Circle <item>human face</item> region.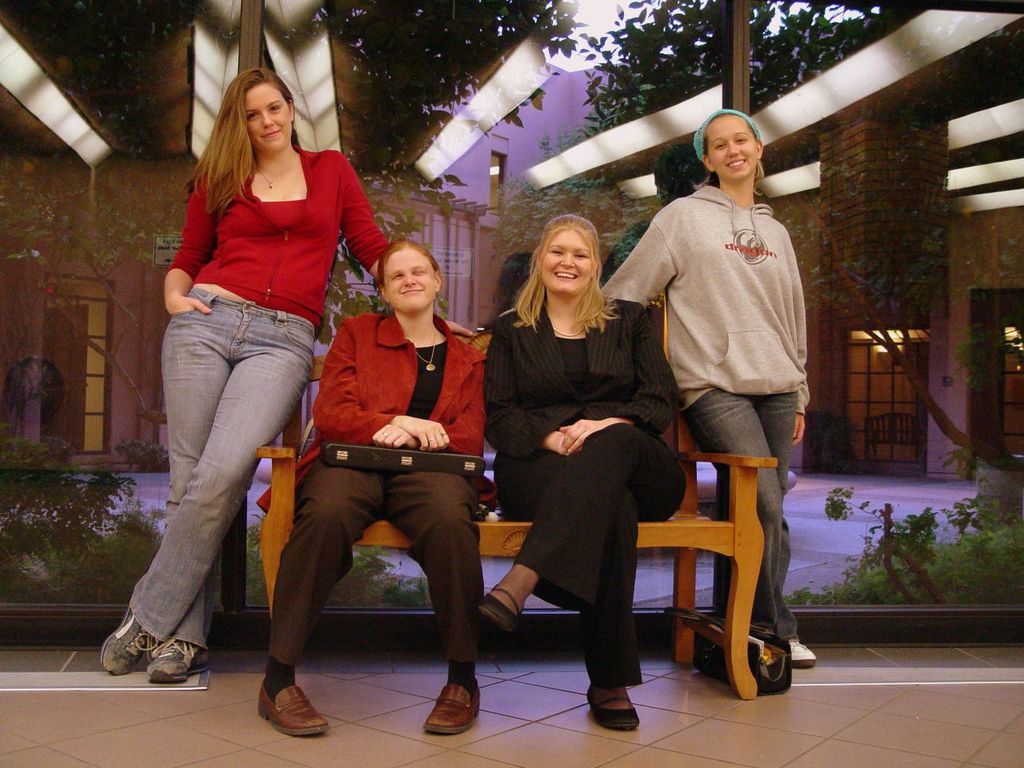
Region: BBox(245, 82, 293, 144).
